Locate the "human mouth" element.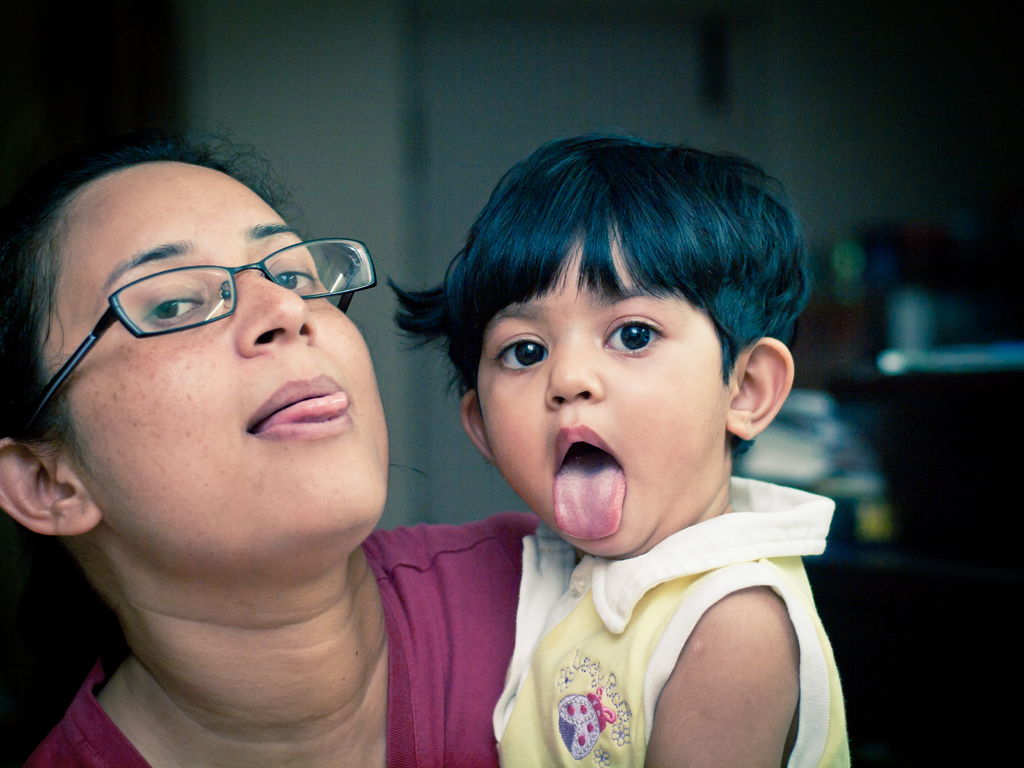
Element bbox: [552,424,625,541].
